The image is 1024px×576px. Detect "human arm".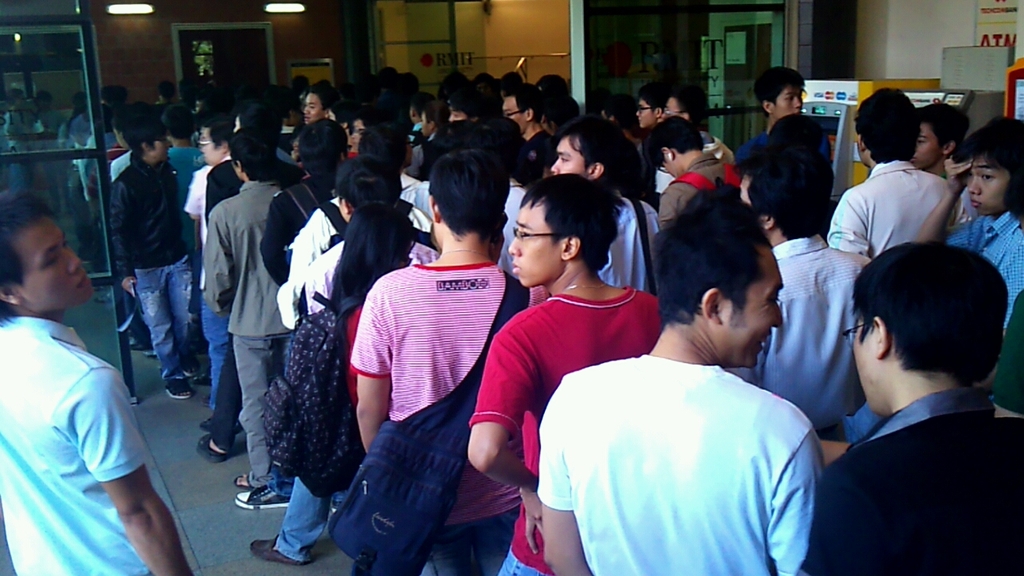
Detection: (x1=469, y1=330, x2=538, y2=554).
